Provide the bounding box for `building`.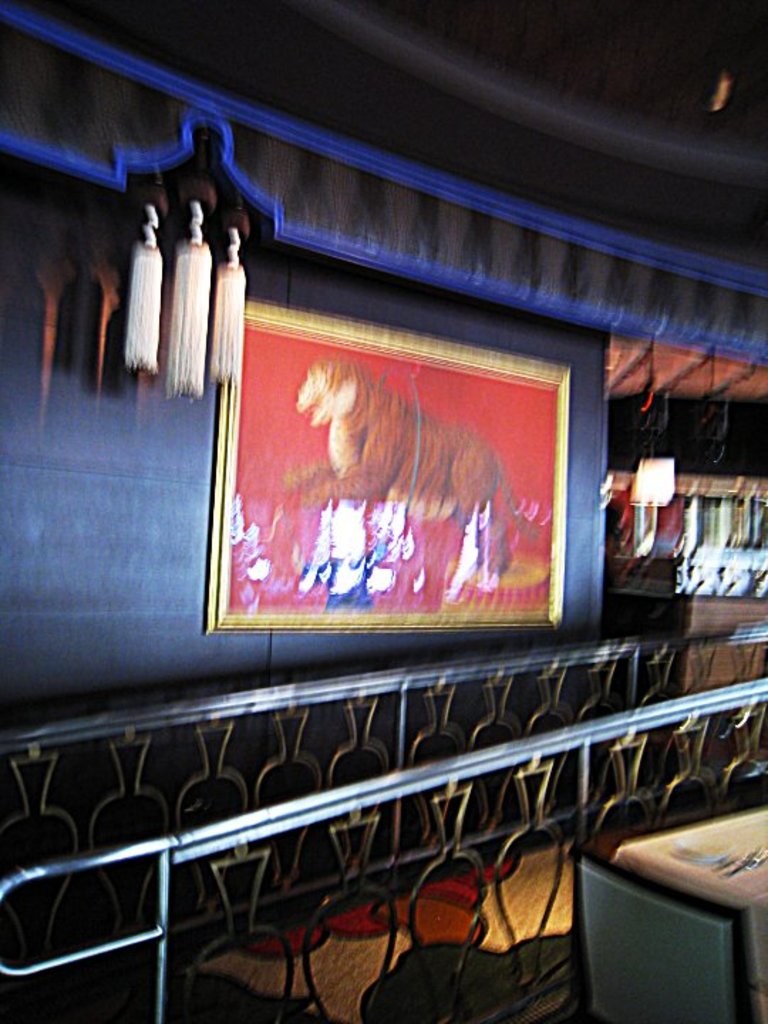
locate(0, 0, 767, 1023).
